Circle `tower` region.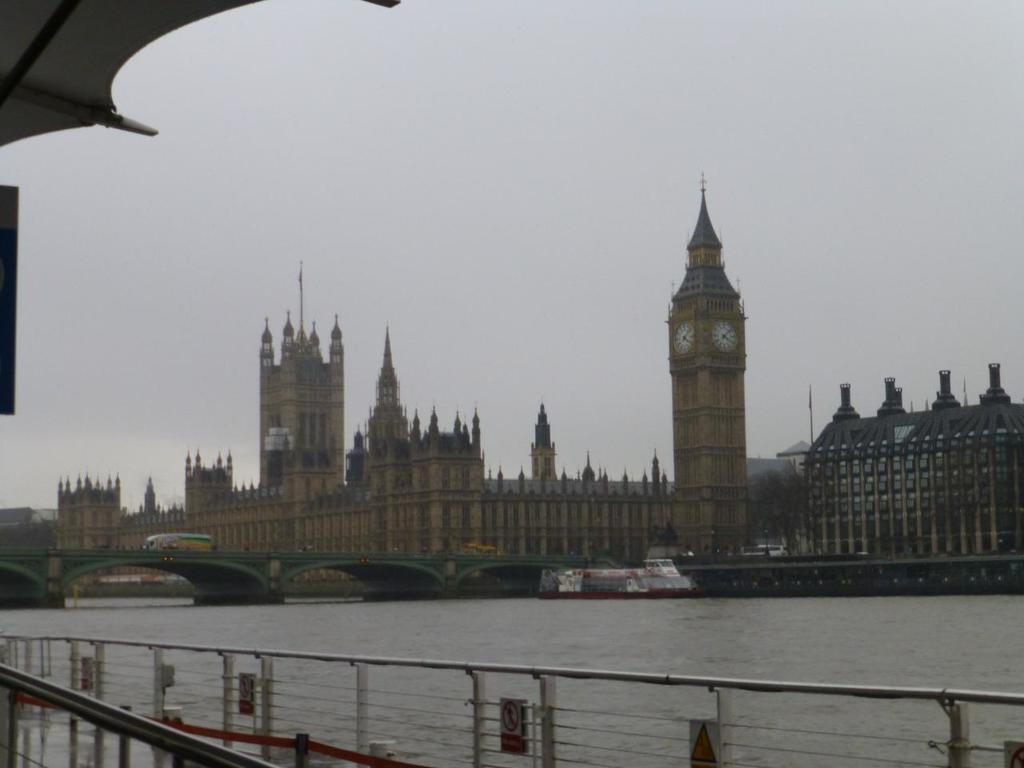
Region: l=530, t=404, r=556, b=472.
